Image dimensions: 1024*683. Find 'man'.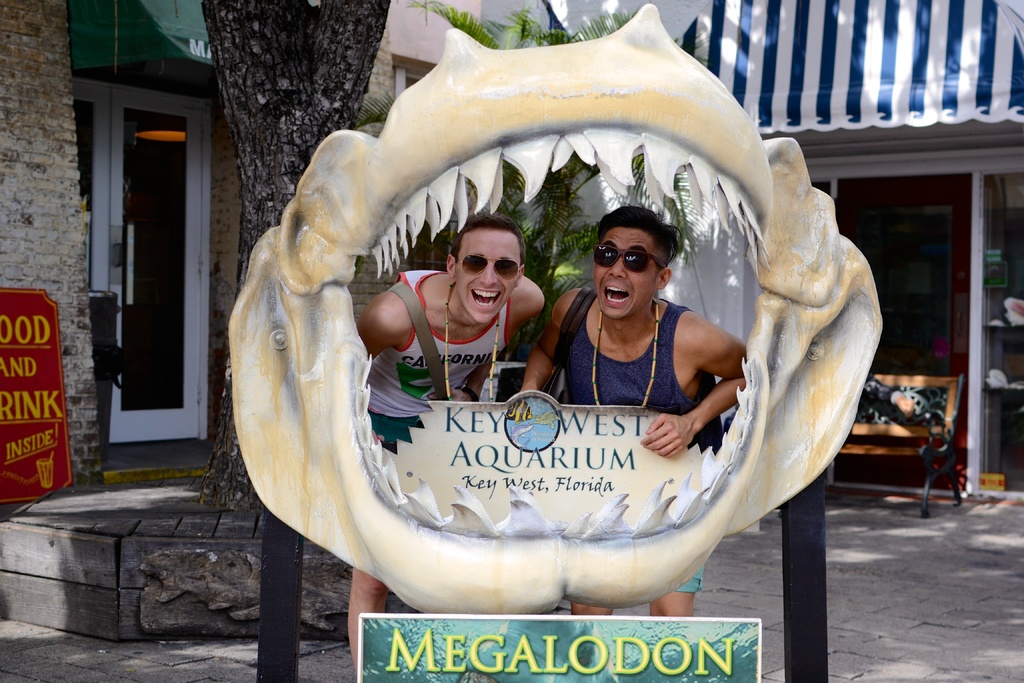
(352,205,548,673).
